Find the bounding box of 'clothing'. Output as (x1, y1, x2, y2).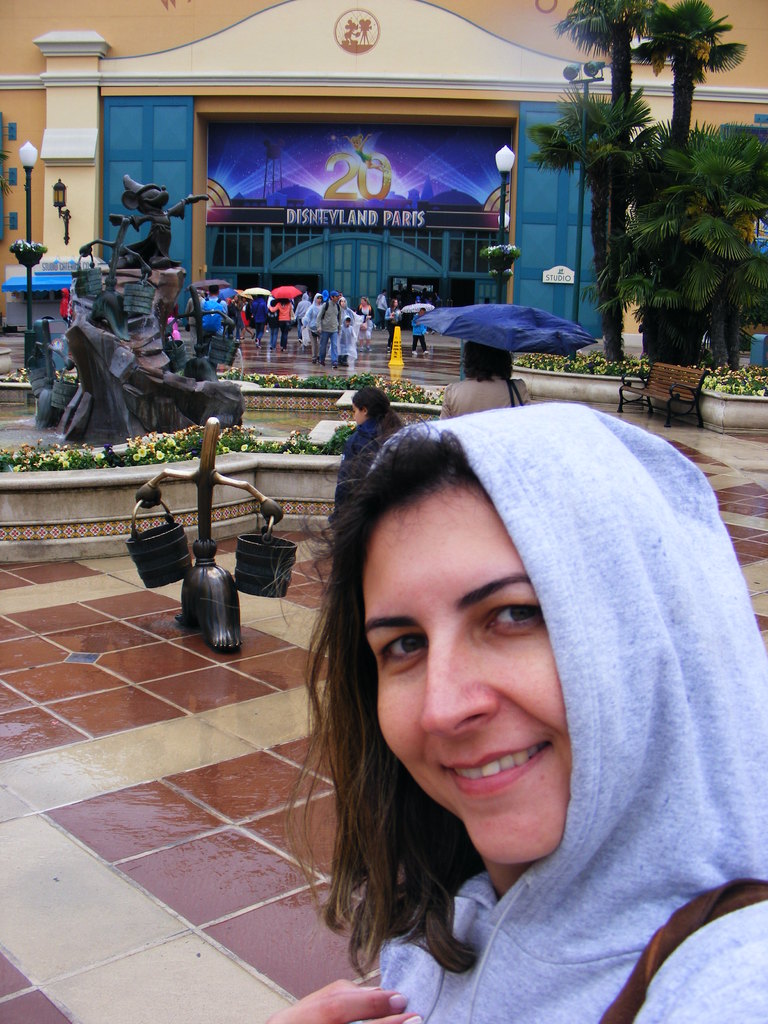
(436, 374, 540, 416).
